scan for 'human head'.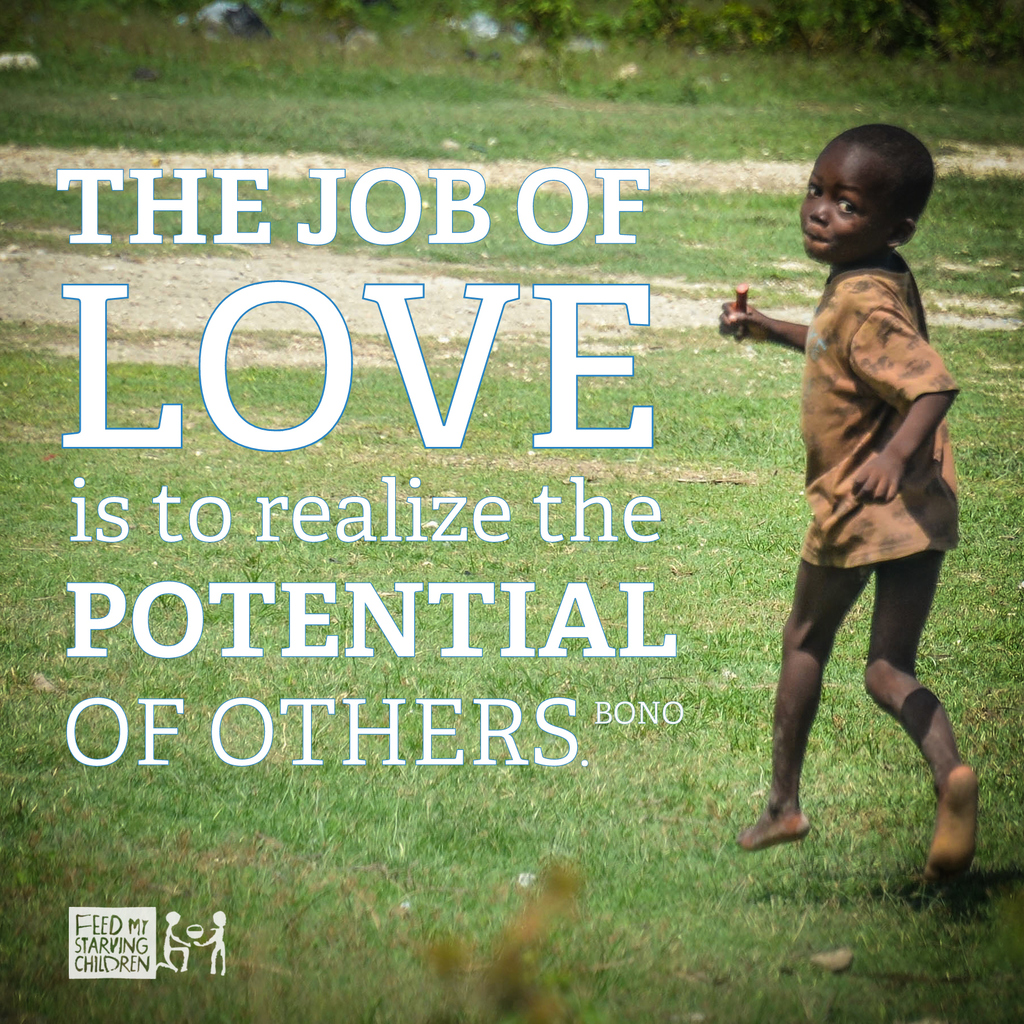
Scan result: box=[212, 908, 228, 927].
